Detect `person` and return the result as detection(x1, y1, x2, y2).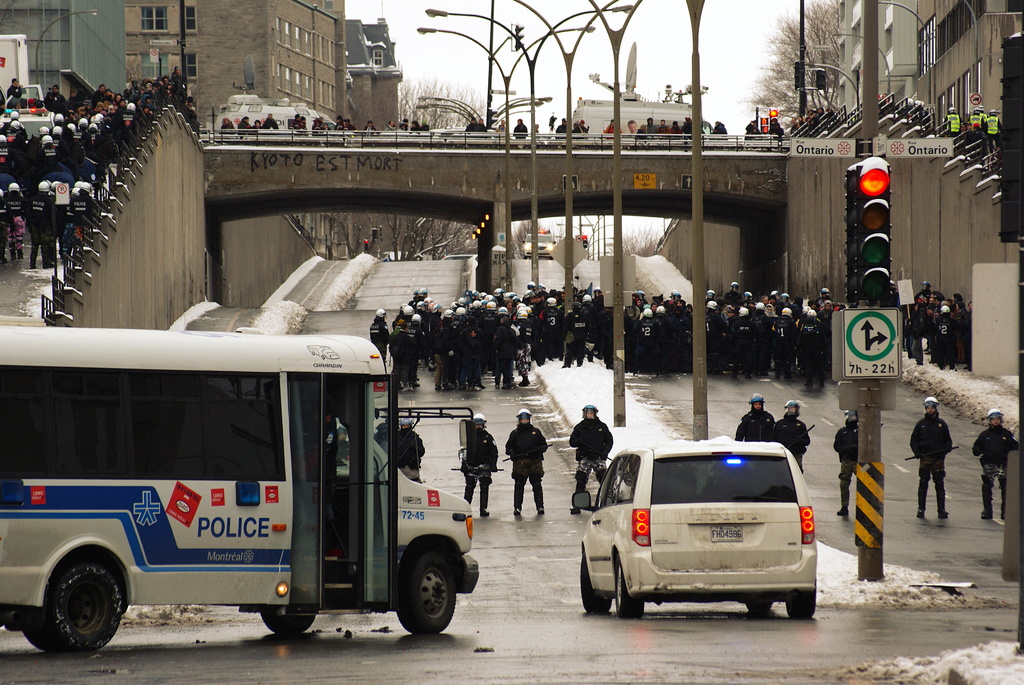
detection(388, 116, 424, 129).
